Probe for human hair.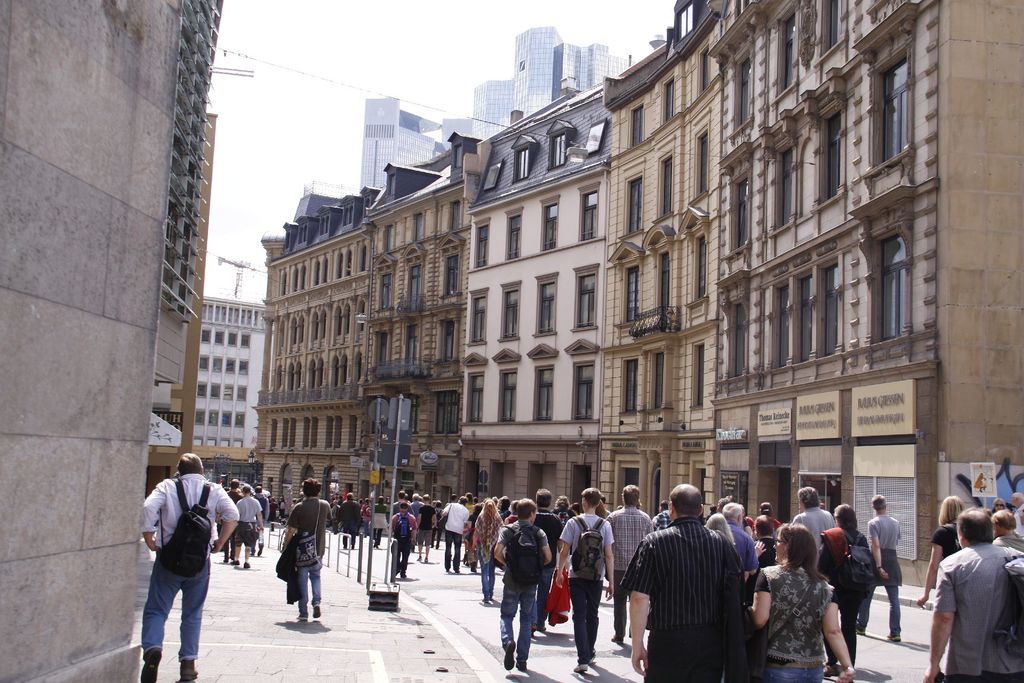
Probe result: <region>779, 522, 831, 582</region>.
